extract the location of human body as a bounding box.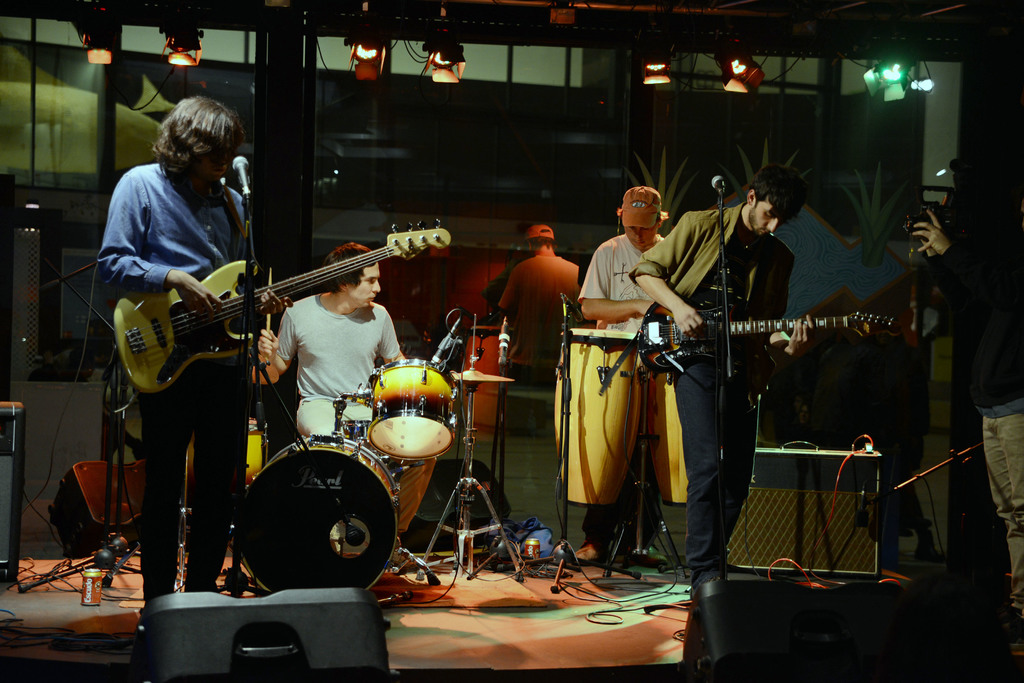
{"x1": 262, "y1": 234, "x2": 436, "y2": 576}.
